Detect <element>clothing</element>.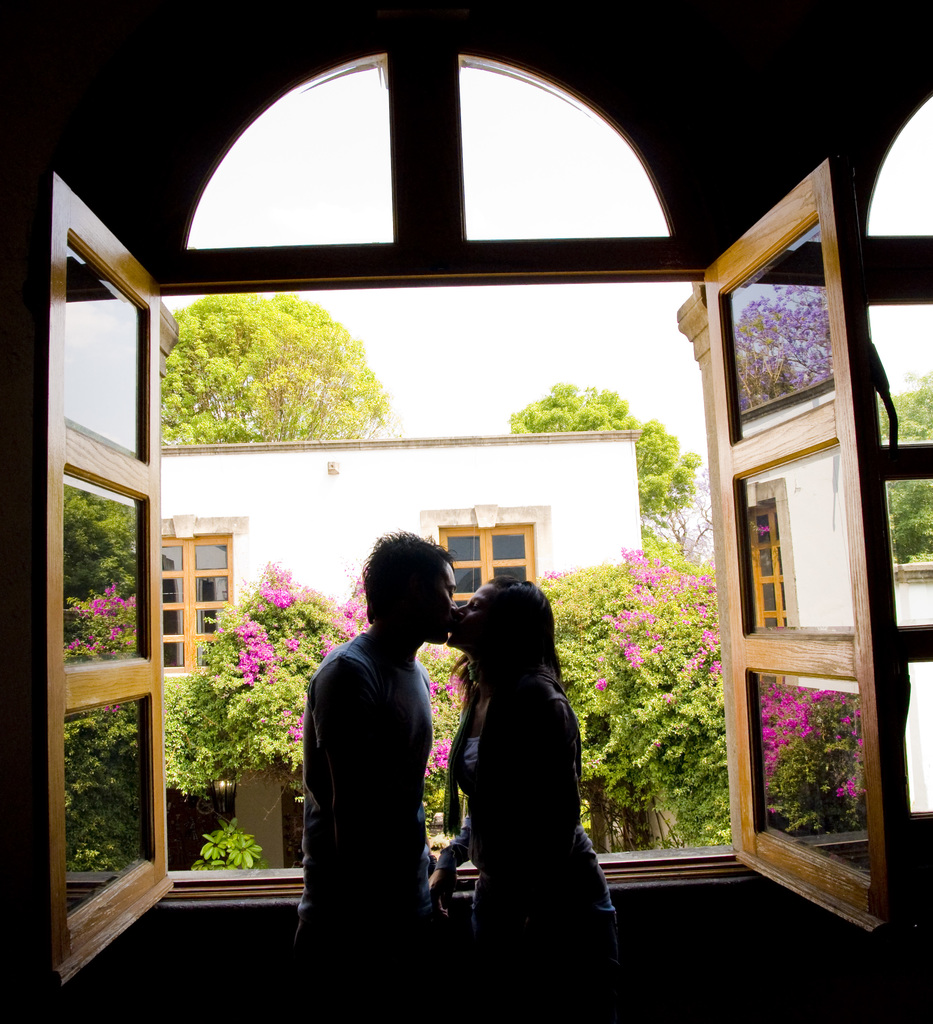
Detected at x1=298 y1=568 x2=450 y2=950.
